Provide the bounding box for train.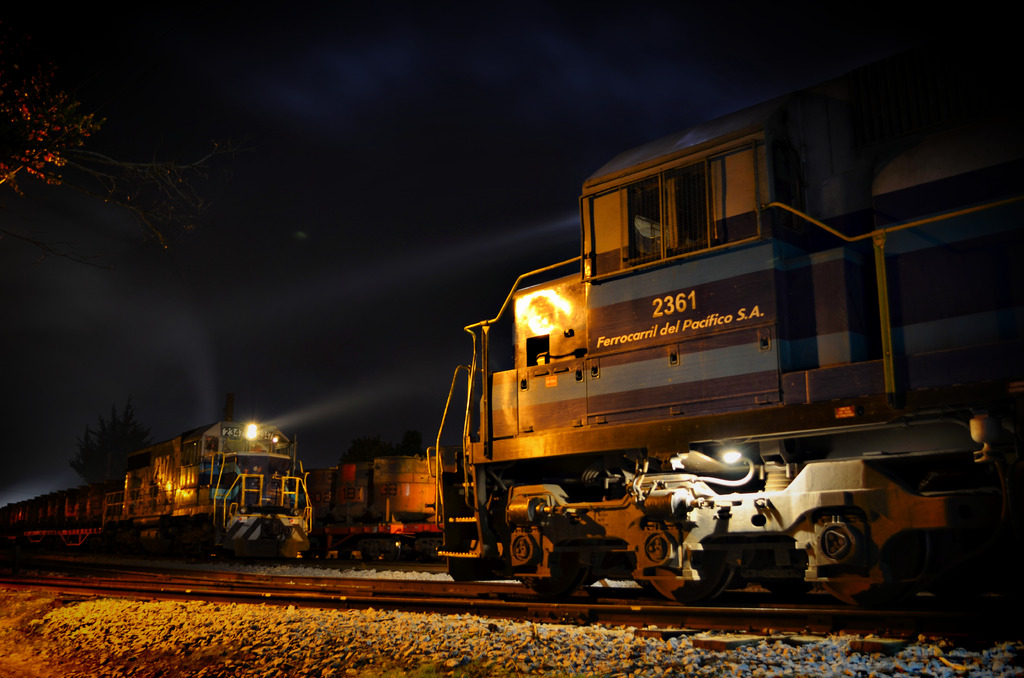
rect(1, 419, 313, 558).
